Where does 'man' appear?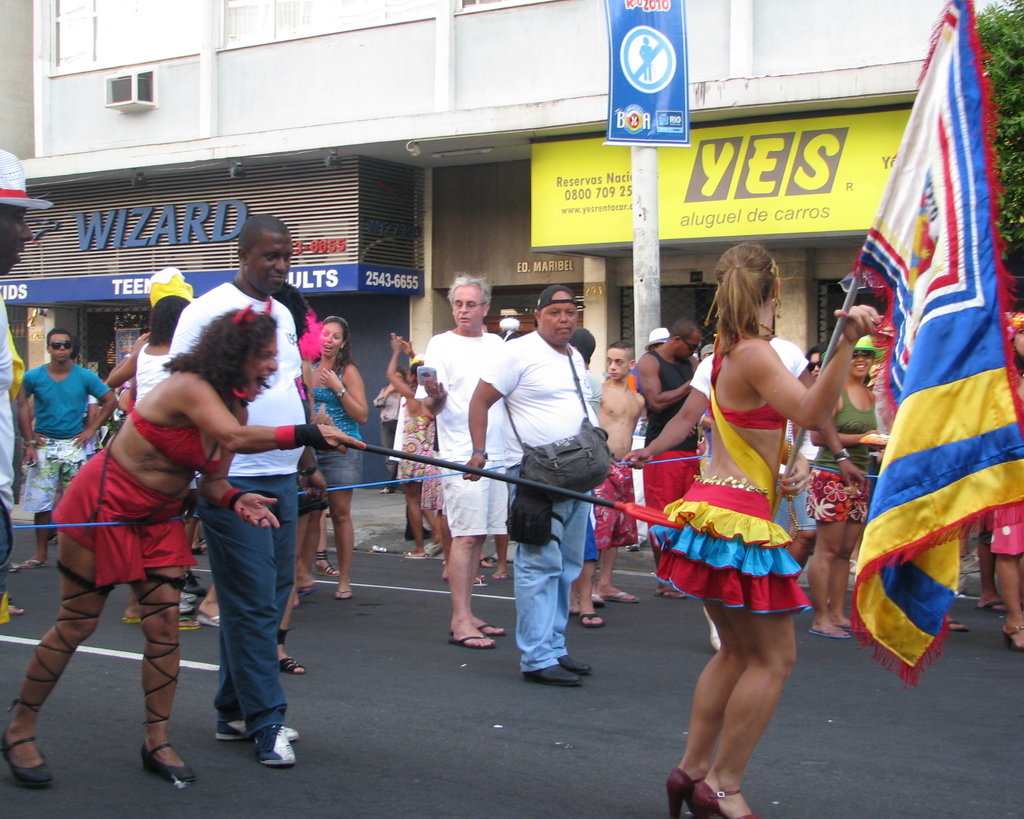
Appears at x1=22 y1=325 x2=115 y2=574.
